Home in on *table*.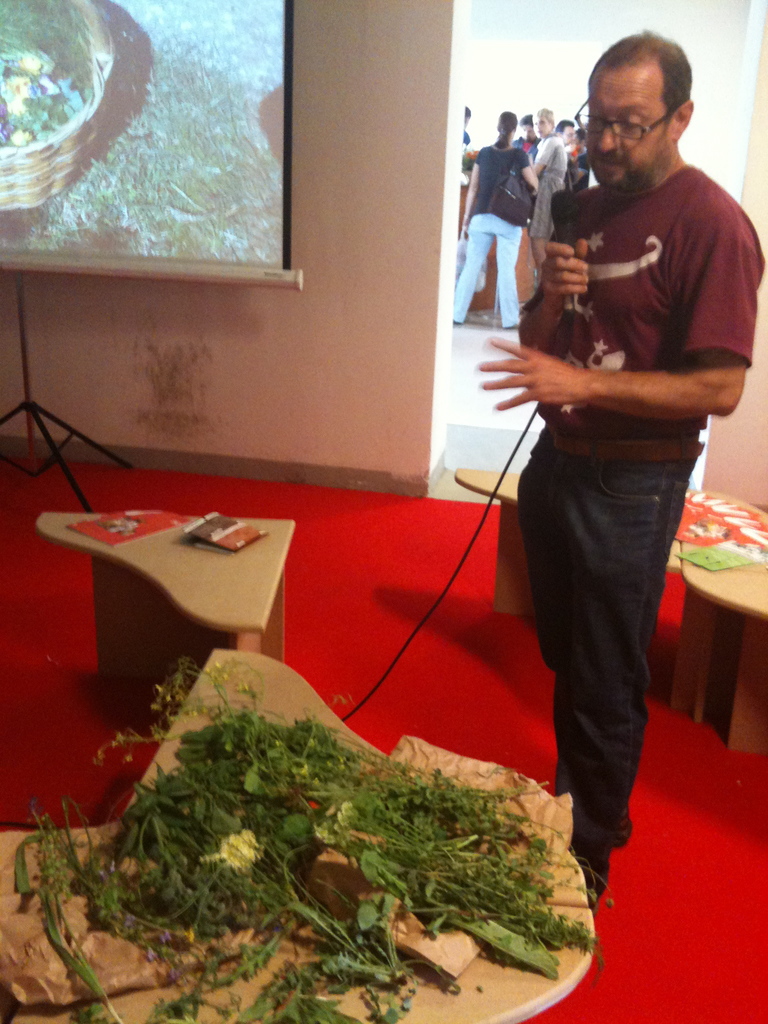
Homed in at pyautogui.locateOnScreen(450, 468, 767, 765).
